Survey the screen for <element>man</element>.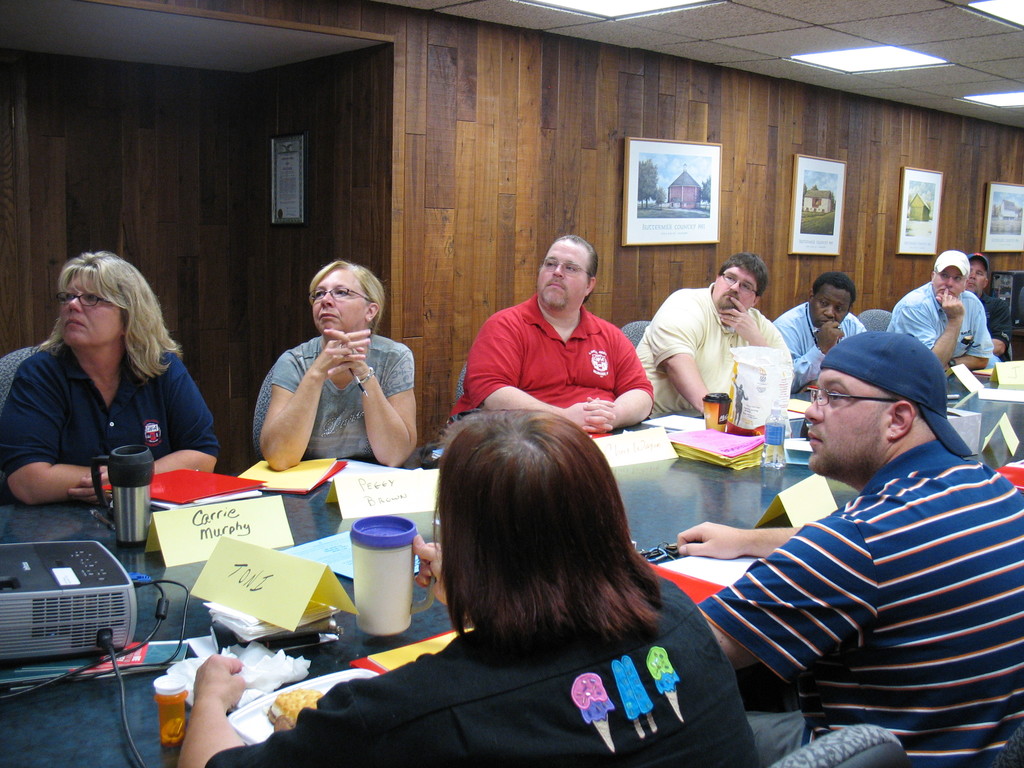
Survey found: [769, 273, 866, 392].
